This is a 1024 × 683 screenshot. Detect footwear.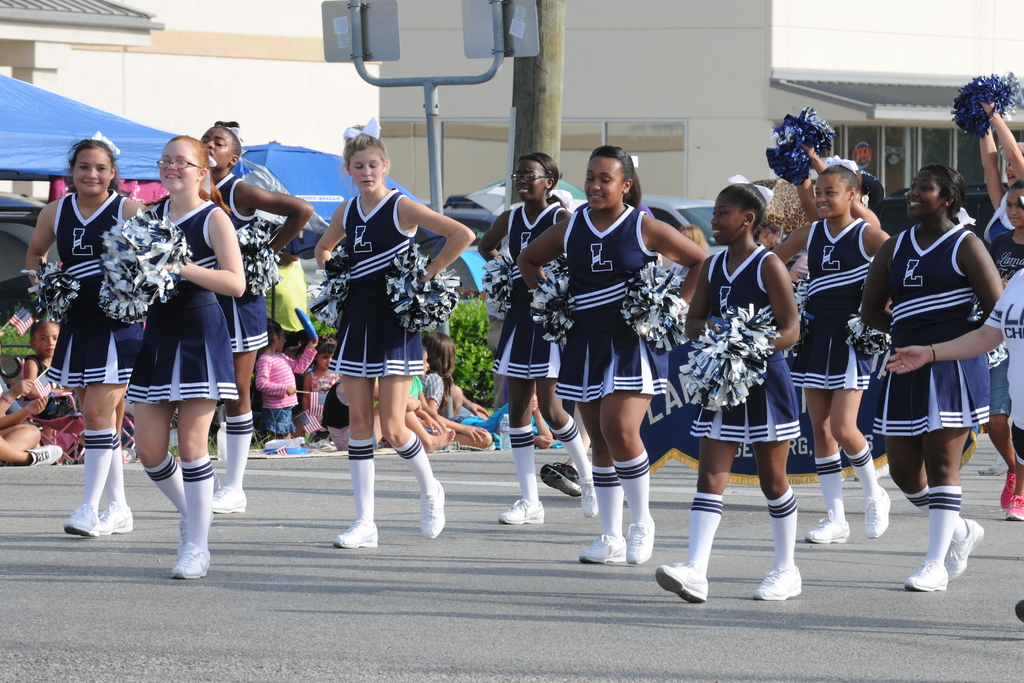
<region>861, 485, 895, 545</region>.
